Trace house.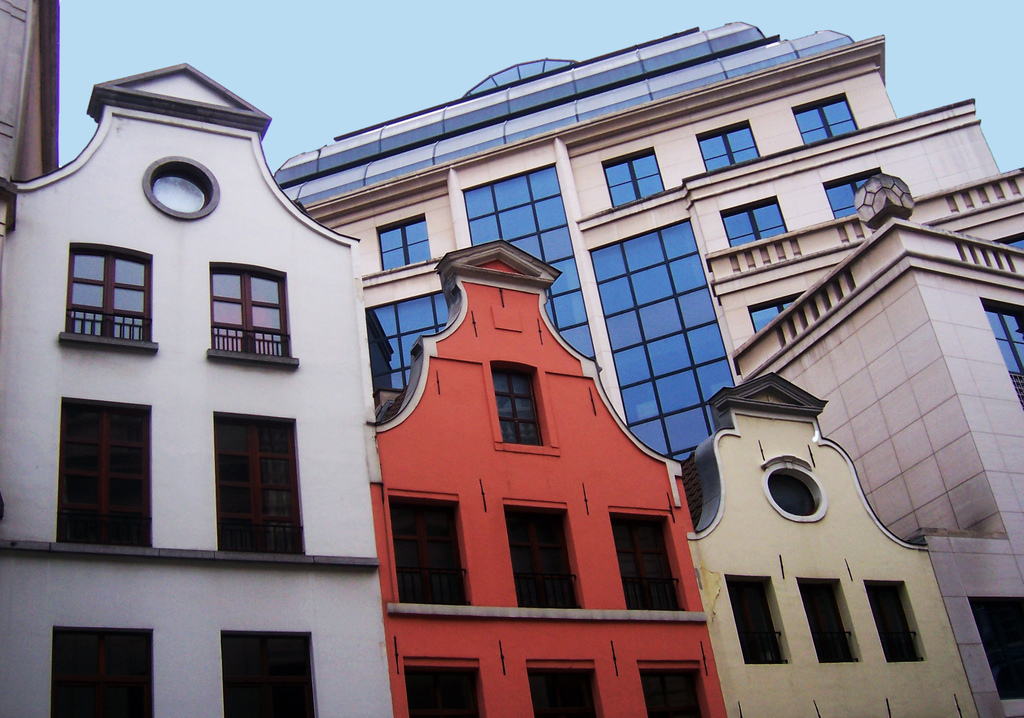
Traced to [x1=0, y1=58, x2=395, y2=717].
